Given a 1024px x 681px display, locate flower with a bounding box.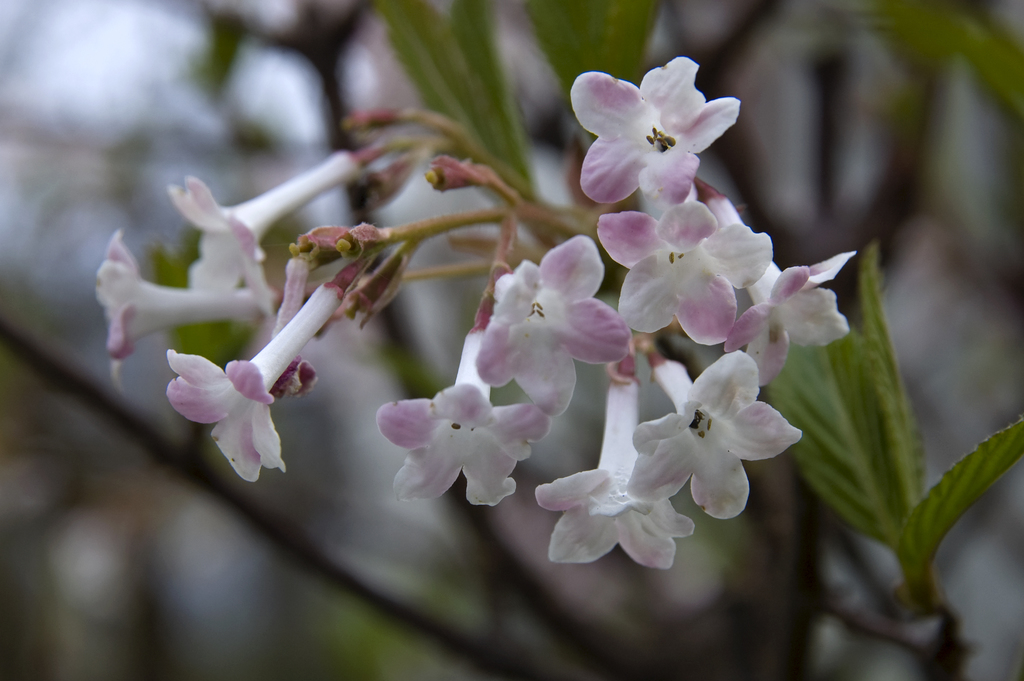
Located: left=93, top=226, right=275, bottom=366.
